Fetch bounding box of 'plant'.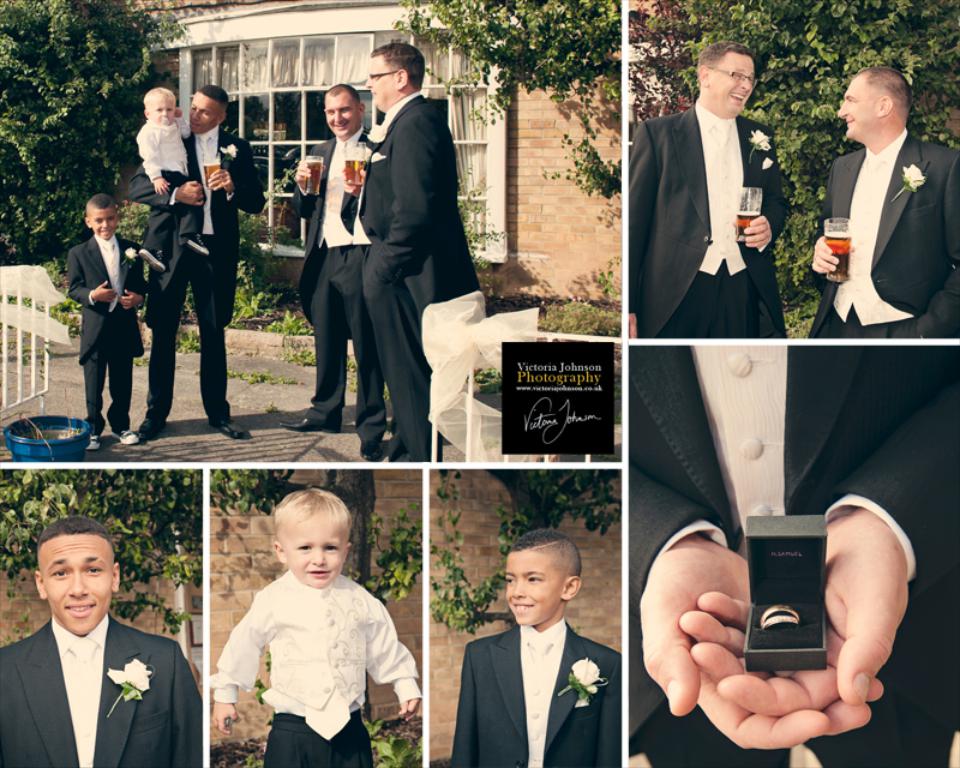
Bbox: x1=0 y1=466 x2=203 y2=635.
